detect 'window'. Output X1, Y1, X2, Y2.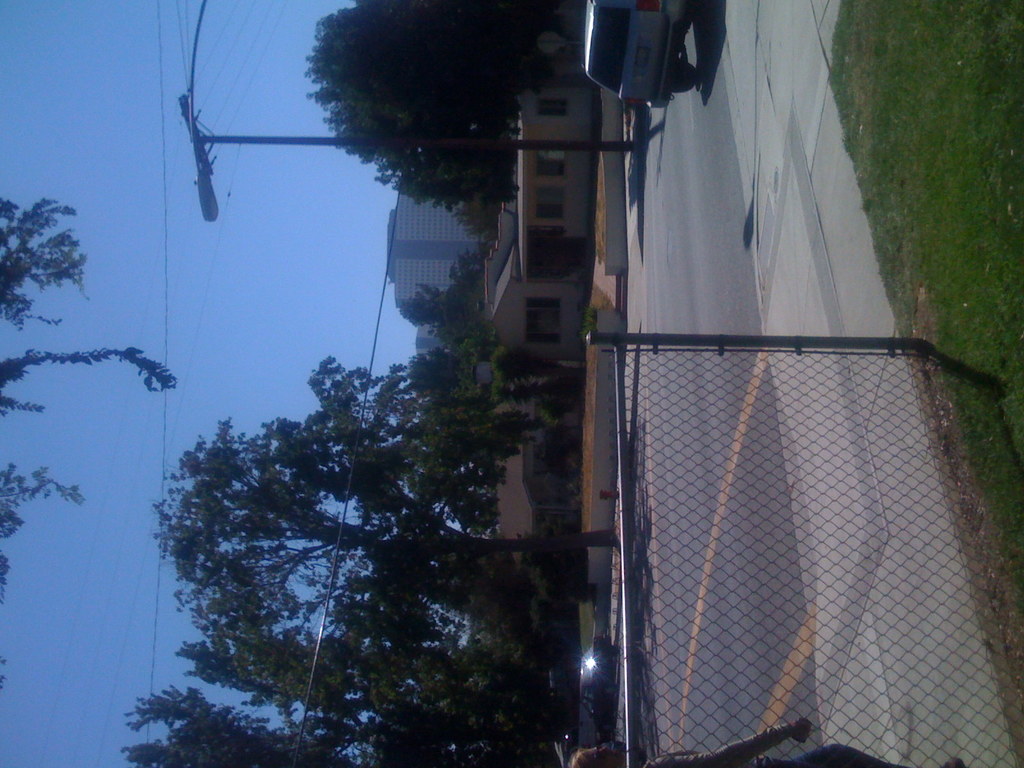
541, 100, 567, 119.
